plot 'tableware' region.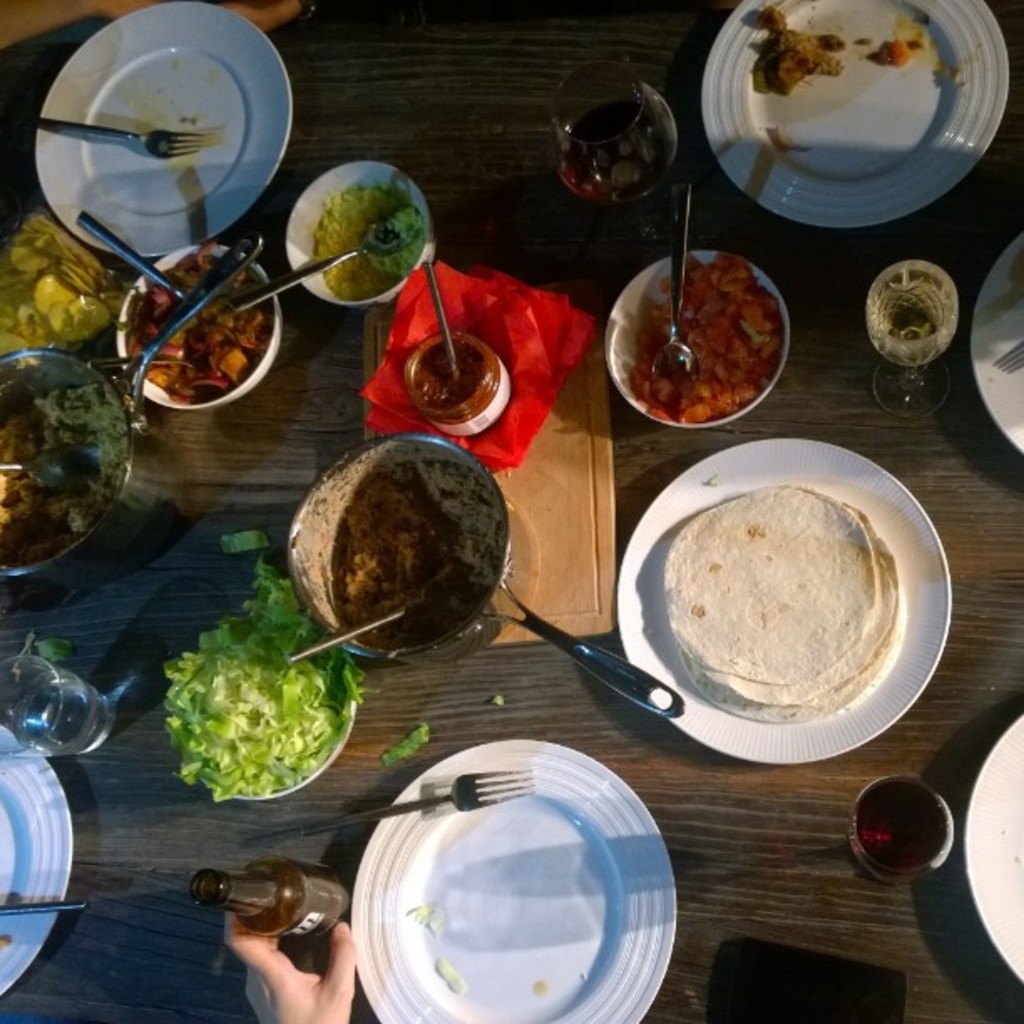
Plotted at box=[867, 259, 960, 423].
